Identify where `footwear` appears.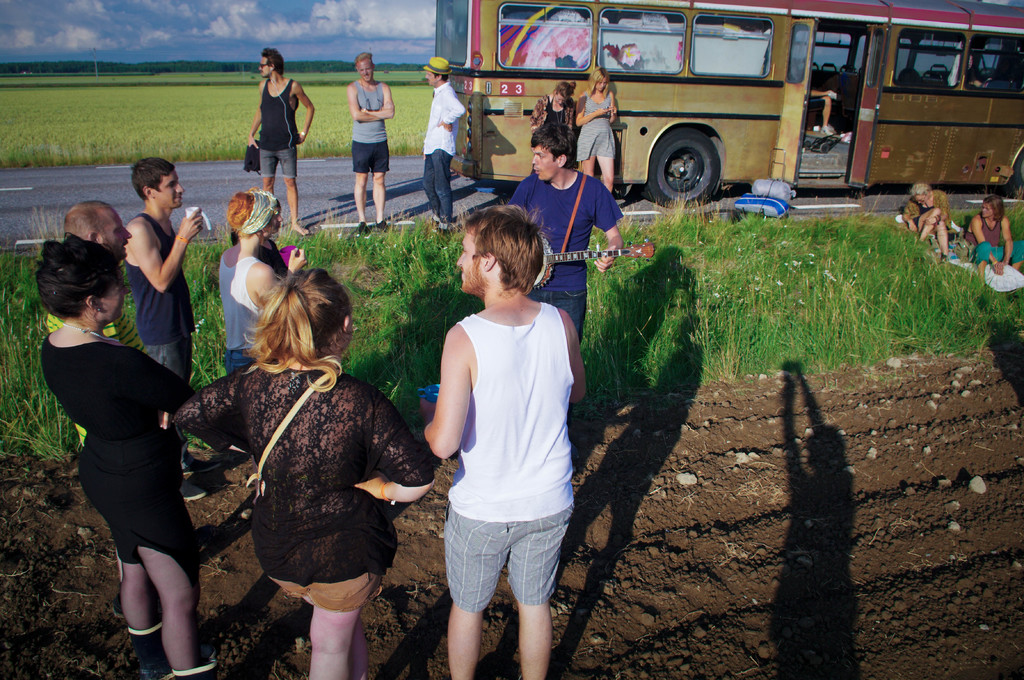
Appears at rect(111, 550, 128, 622).
